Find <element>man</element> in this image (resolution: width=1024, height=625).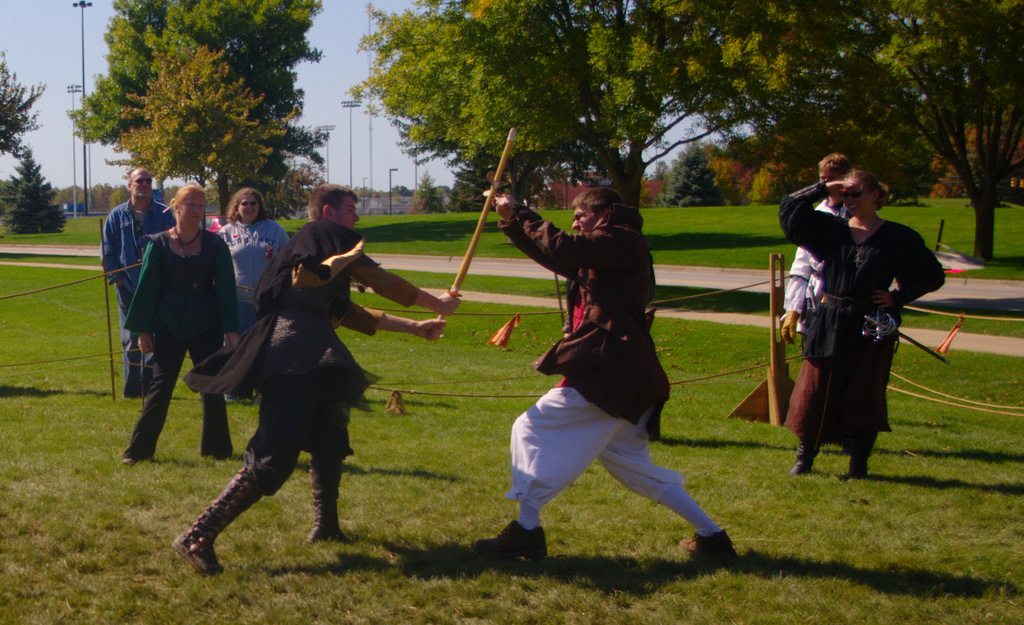
<box>473,188,732,554</box>.
